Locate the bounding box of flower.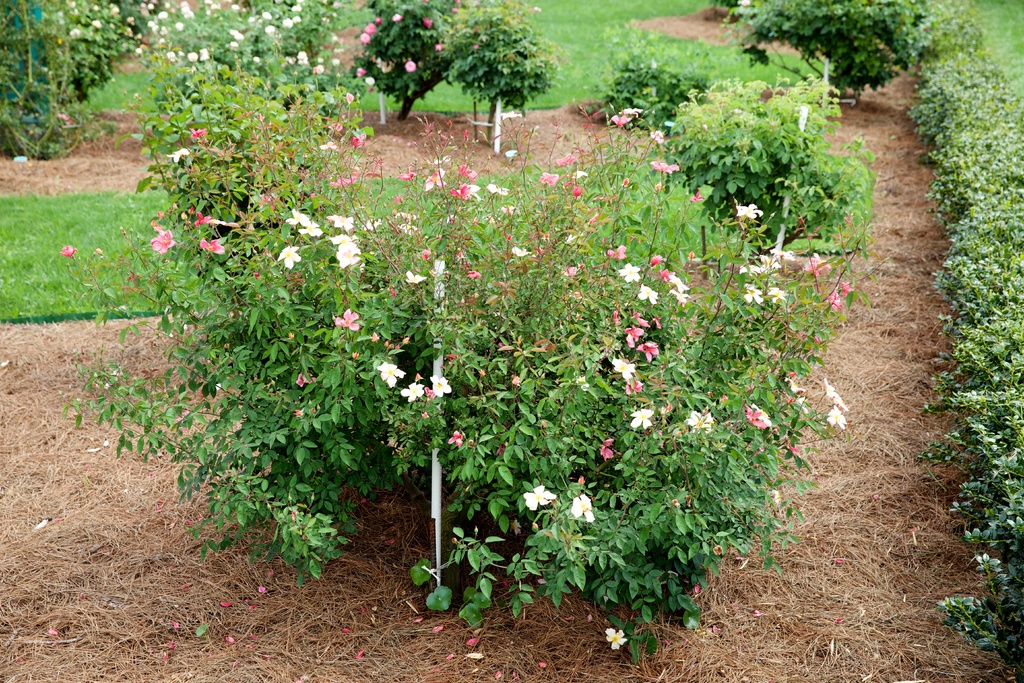
Bounding box: <region>350, 133, 366, 148</region>.
